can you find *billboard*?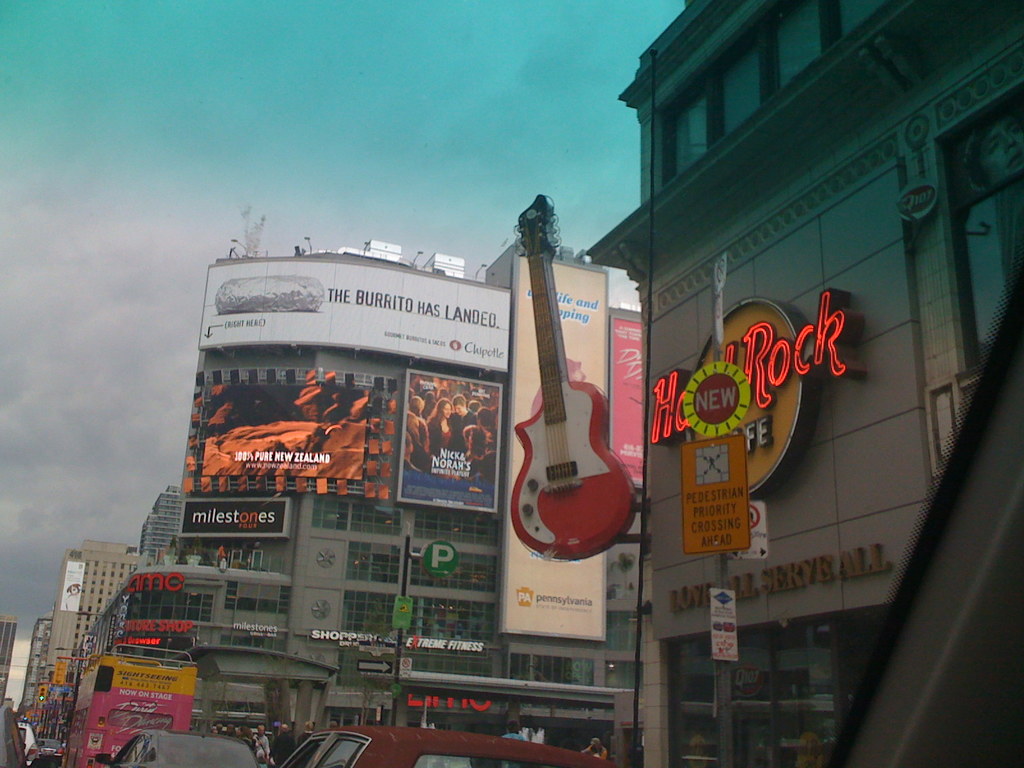
Yes, bounding box: 179/497/289/538.
